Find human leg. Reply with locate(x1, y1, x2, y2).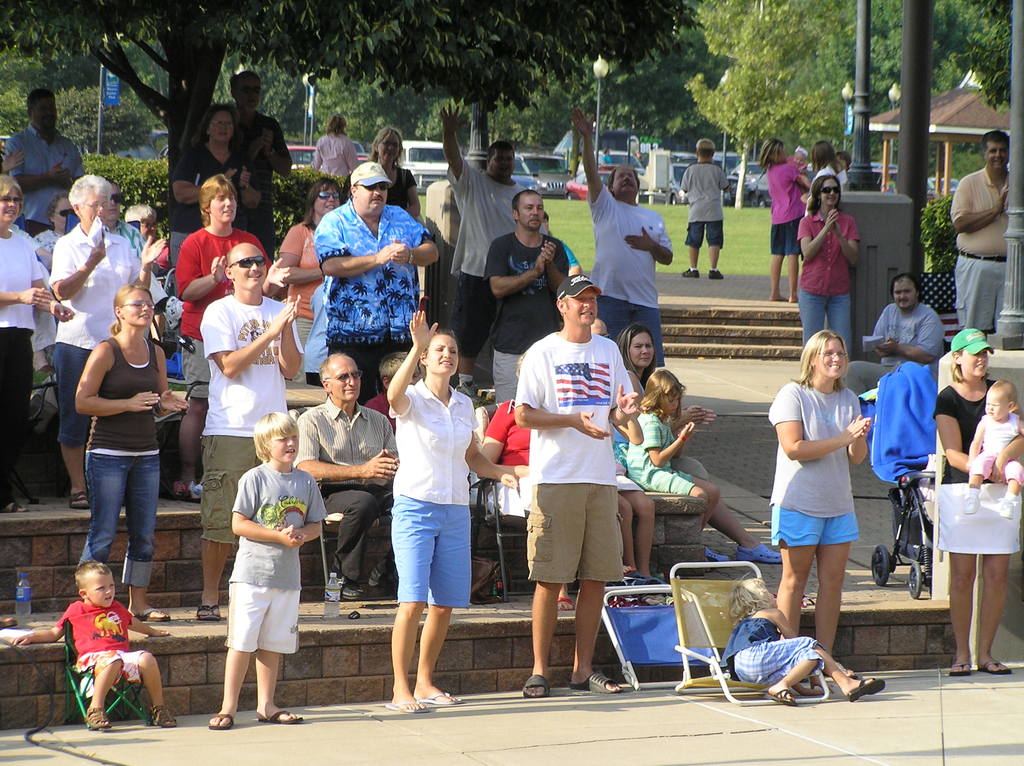
locate(977, 475, 1023, 676).
